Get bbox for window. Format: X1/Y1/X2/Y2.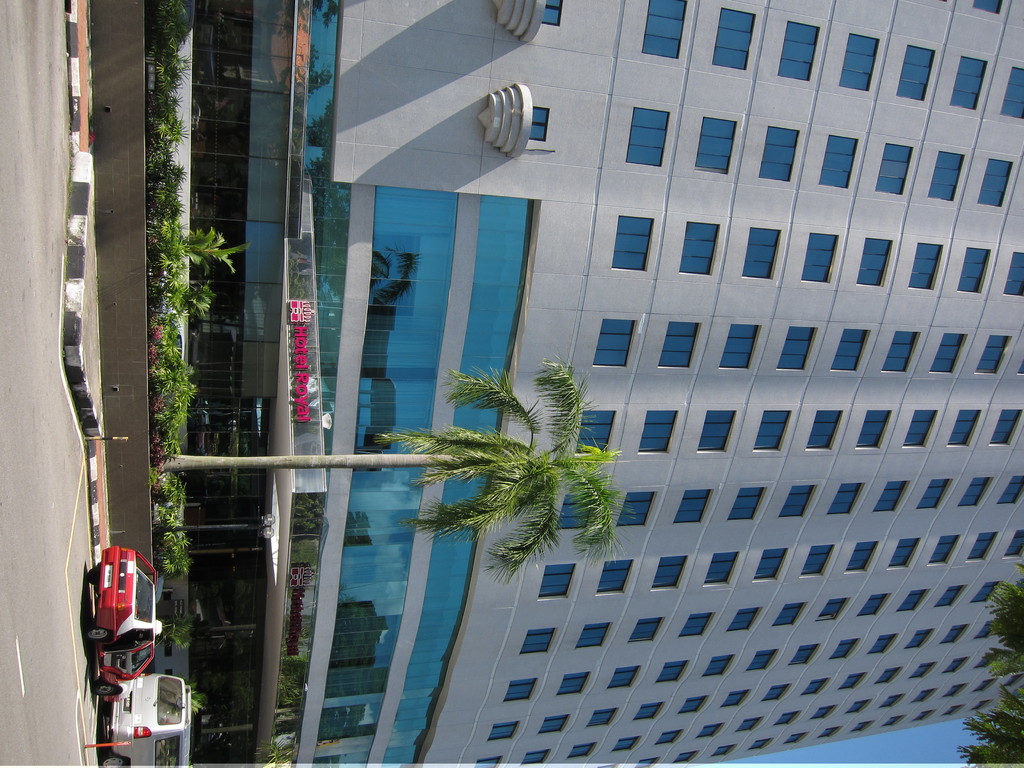
787/637/822/671.
